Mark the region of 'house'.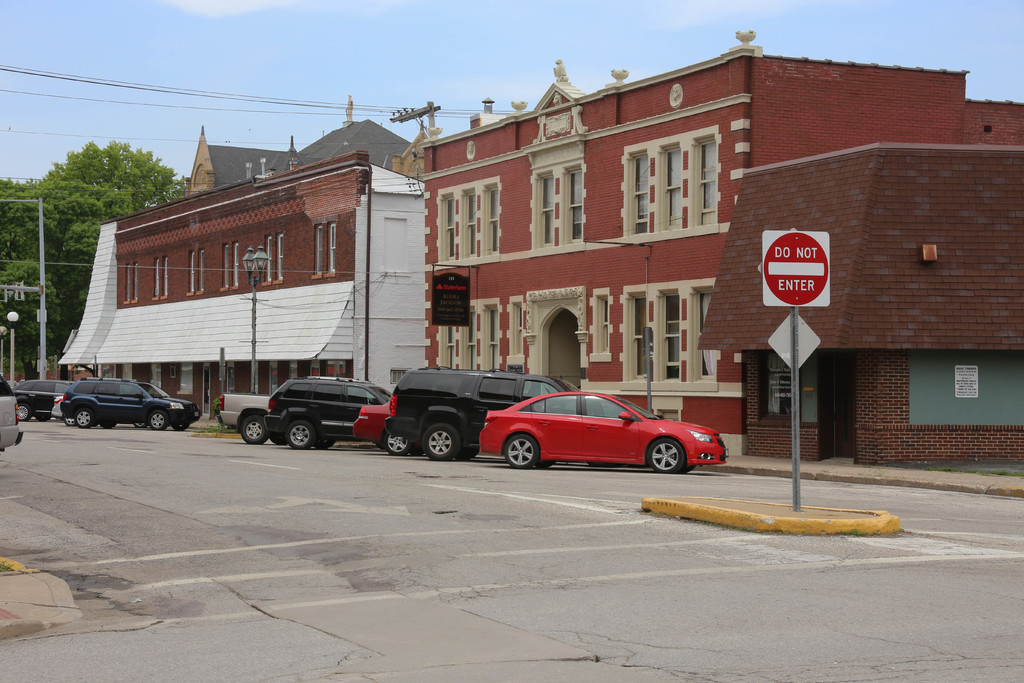
Region: 58,120,429,394.
